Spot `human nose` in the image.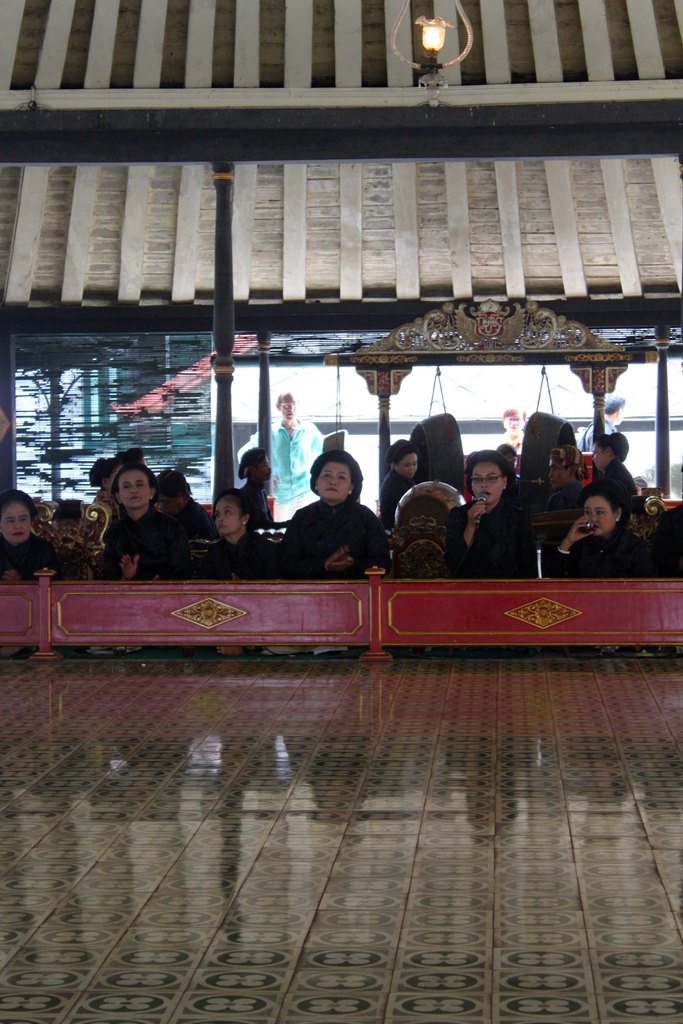
`human nose` found at x1=548, y1=469, x2=551, y2=476.
